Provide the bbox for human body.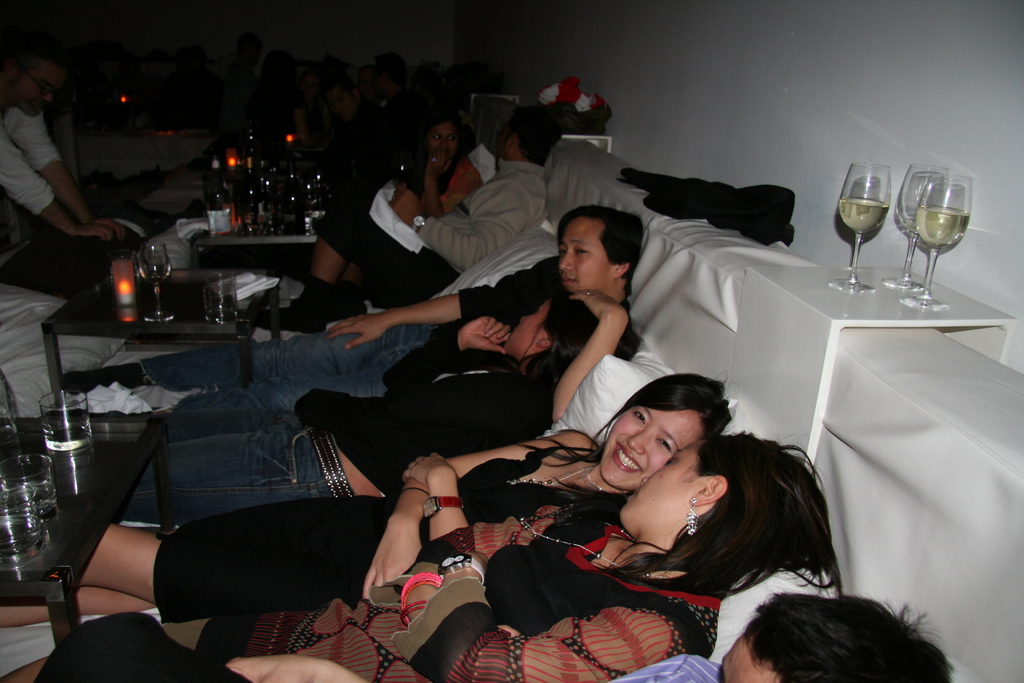
BBox(0, 497, 735, 682).
